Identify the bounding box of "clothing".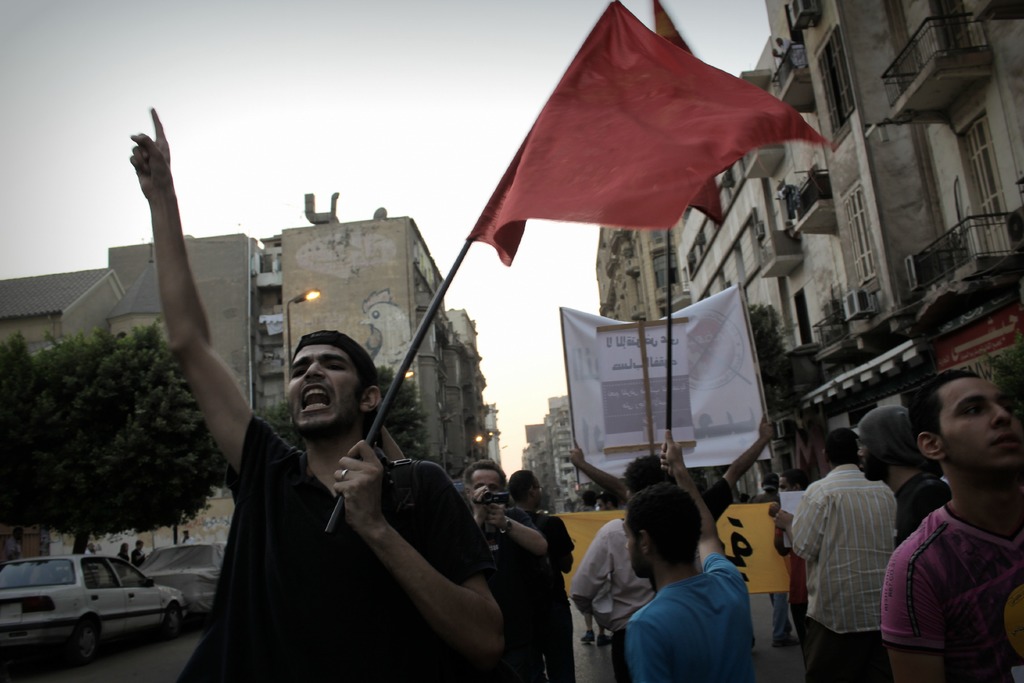
[left=483, top=520, right=552, bottom=677].
